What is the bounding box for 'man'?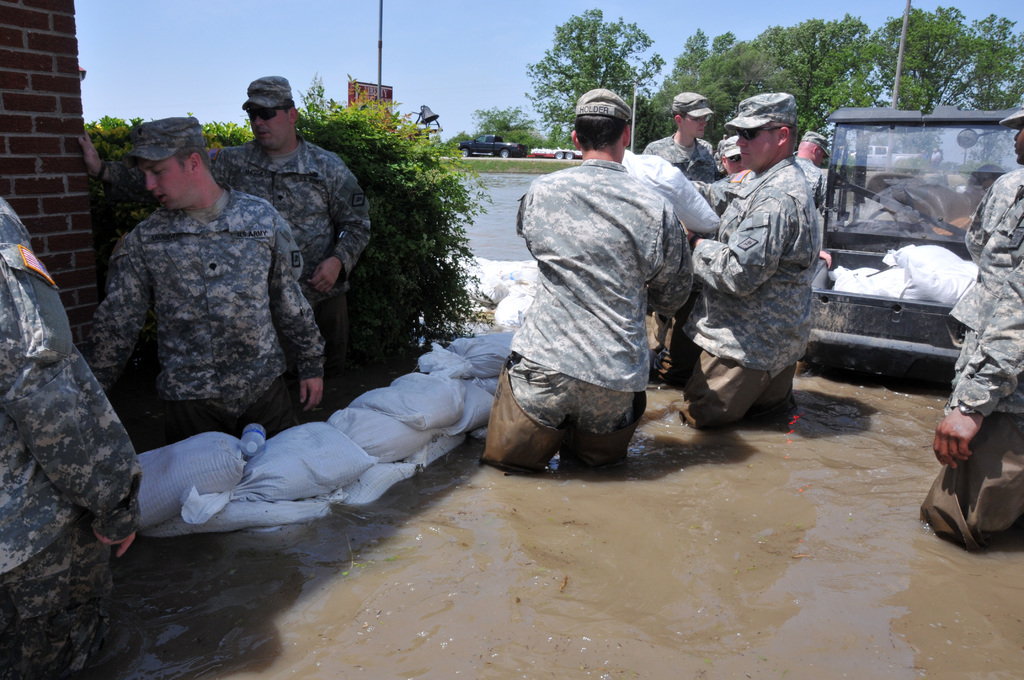
box(925, 93, 1023, 554).
